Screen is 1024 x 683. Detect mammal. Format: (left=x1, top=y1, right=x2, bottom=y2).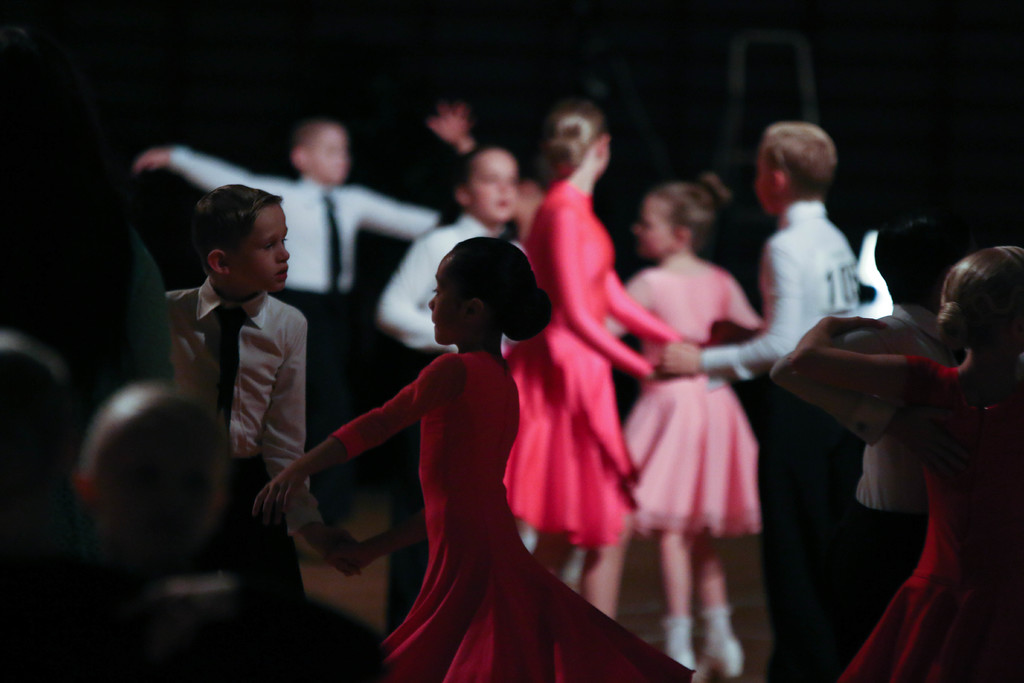
(left=152, top=177, right=369, bottom=602).
